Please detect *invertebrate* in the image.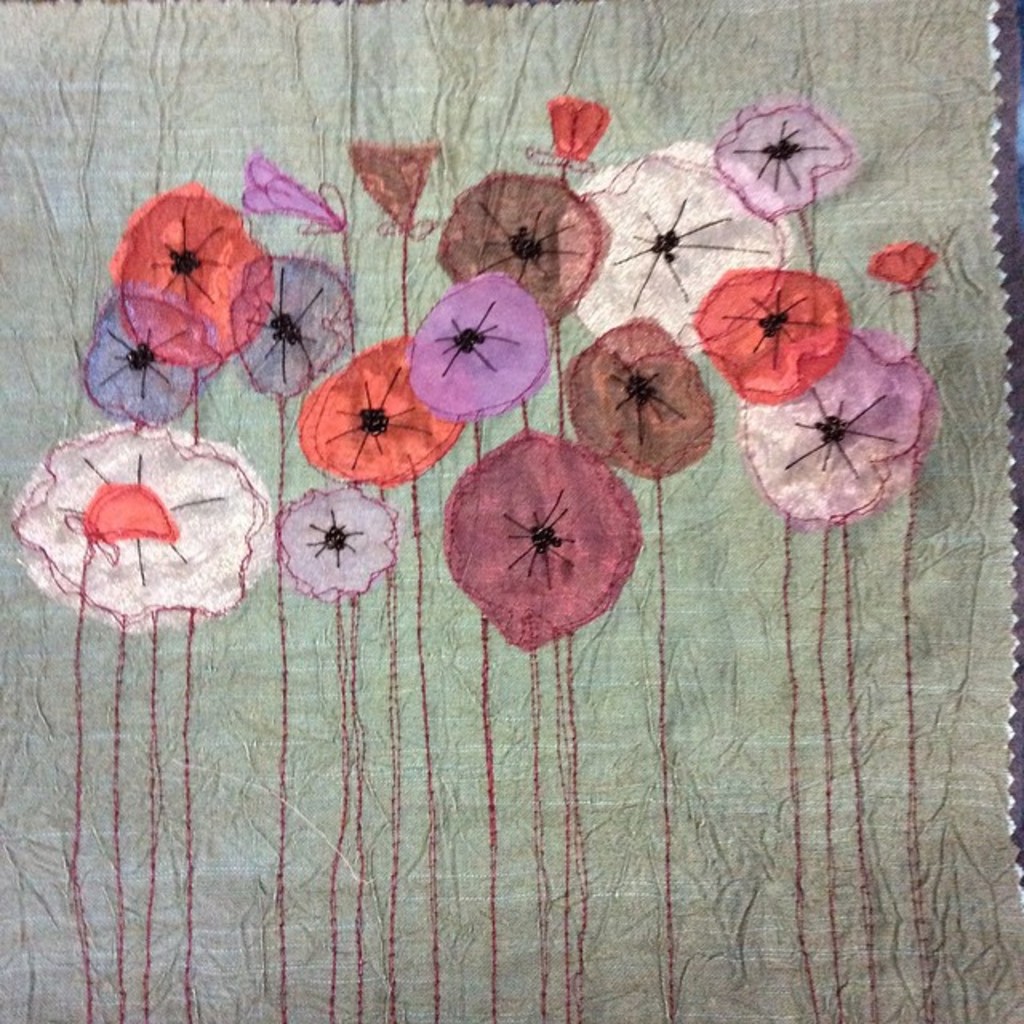
l=434, t=299, r=518, b=376.
